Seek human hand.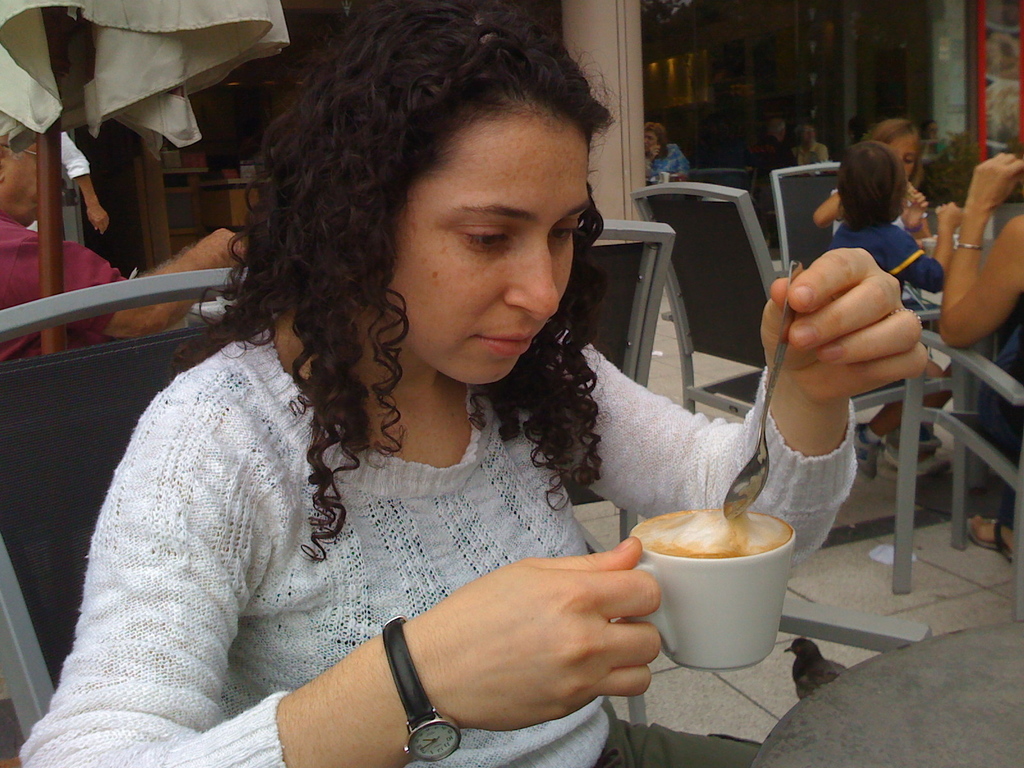
left=84, top=205, right=111, bottom=239.
